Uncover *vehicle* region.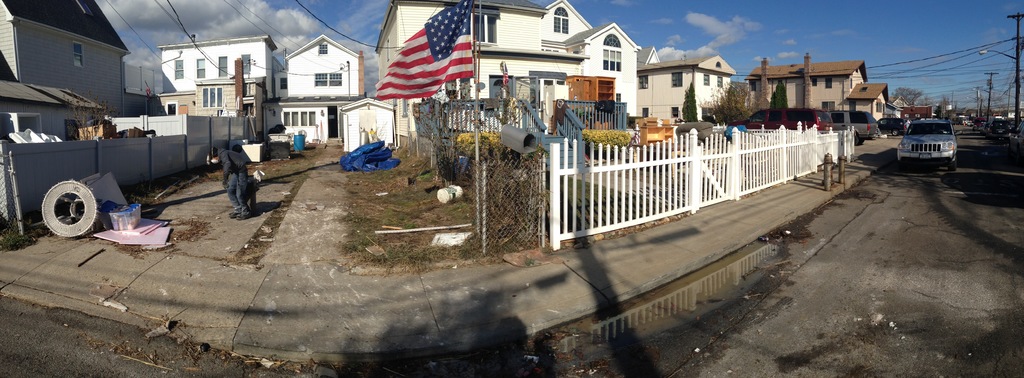
Uncovered: Rect(1006, 119, 1023, 158).
